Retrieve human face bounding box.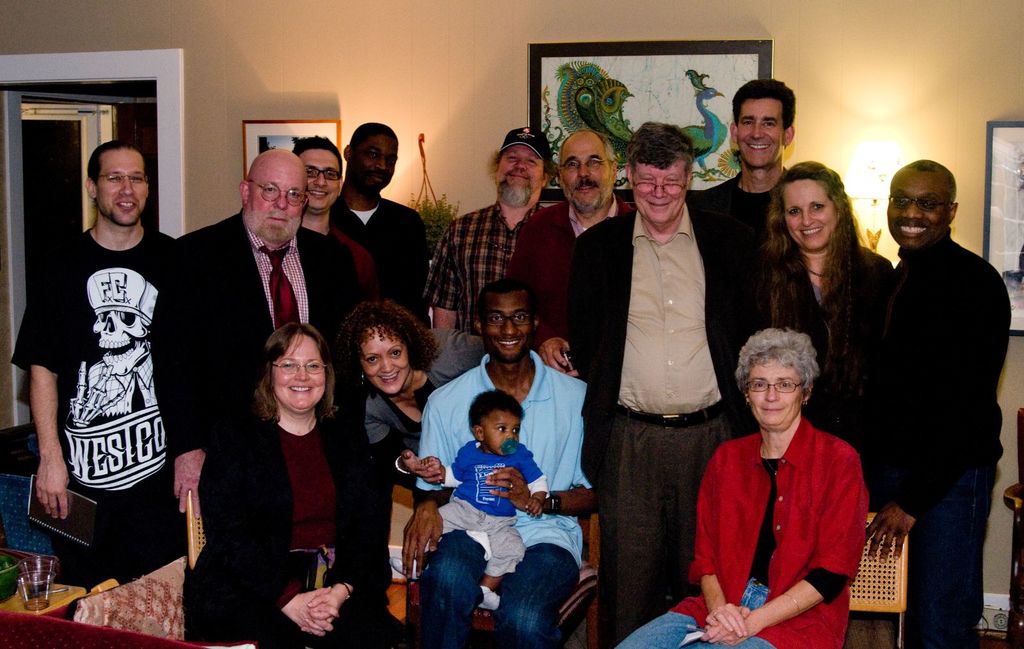
Bounding box: x1=886 y1=172 x2=950 y2=248.
